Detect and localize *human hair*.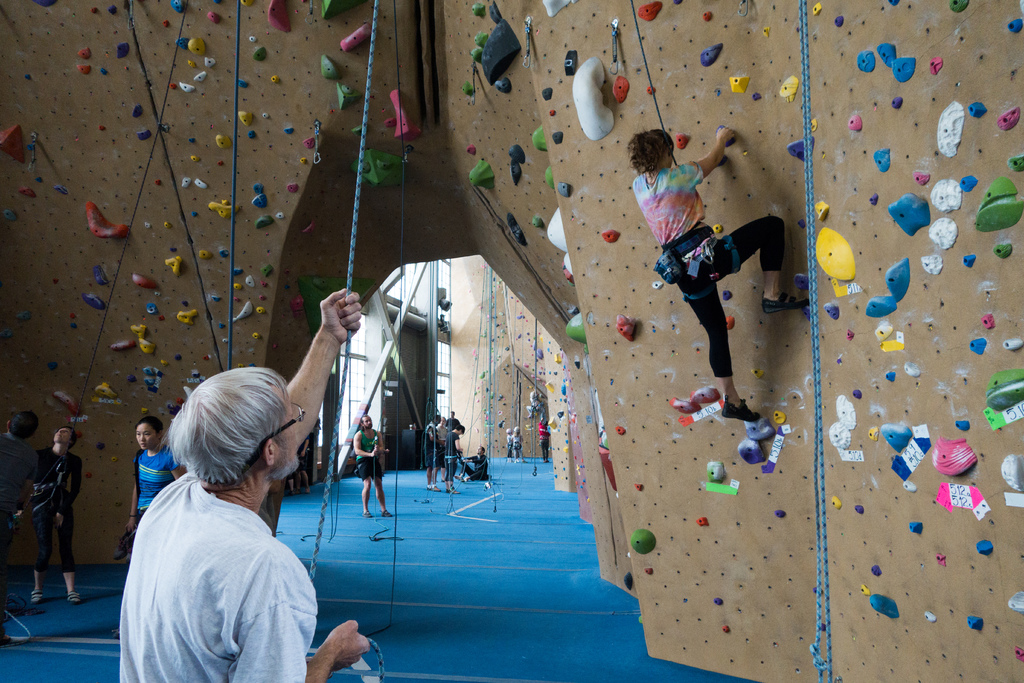
Localized at [x1=630, y1=127, x2=675, y2=178].
